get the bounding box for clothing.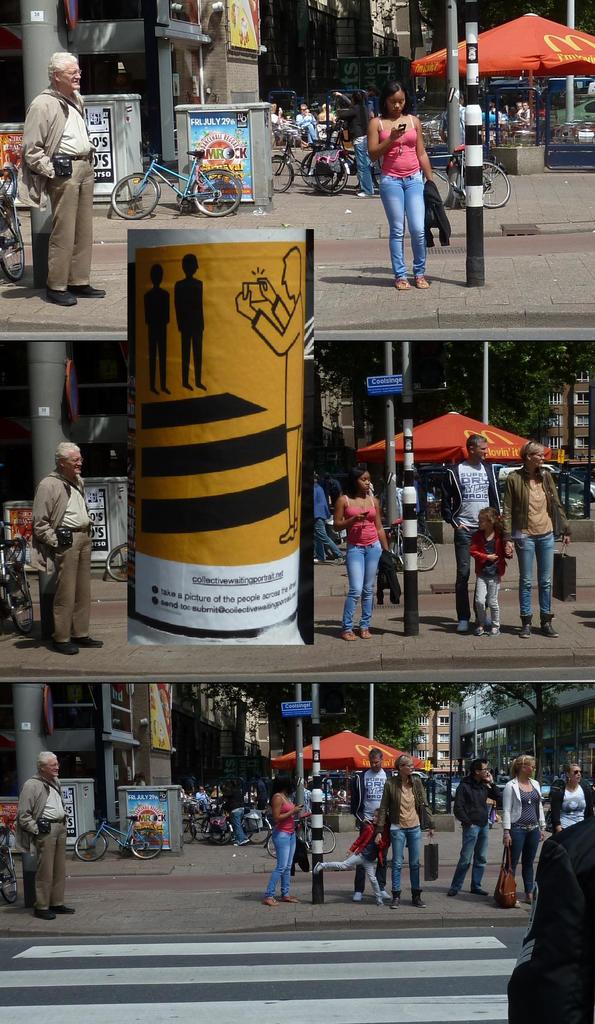
292,788,311,847.
